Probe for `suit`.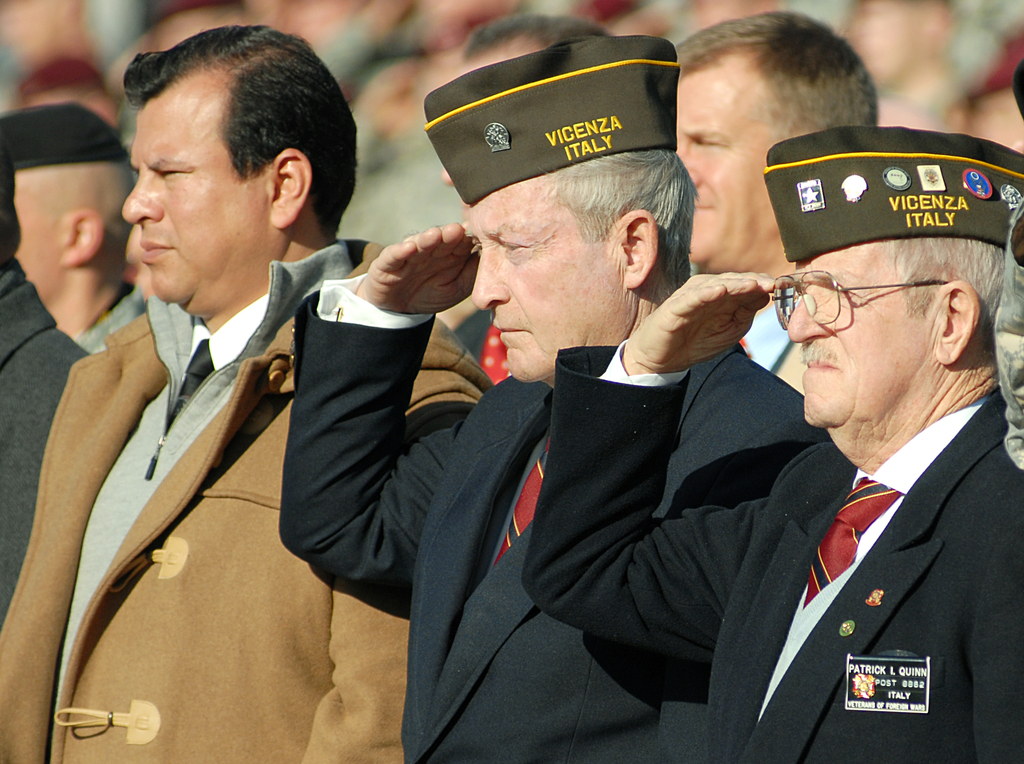
Probe result: left=0, top=234, right=494, bottom=763.
